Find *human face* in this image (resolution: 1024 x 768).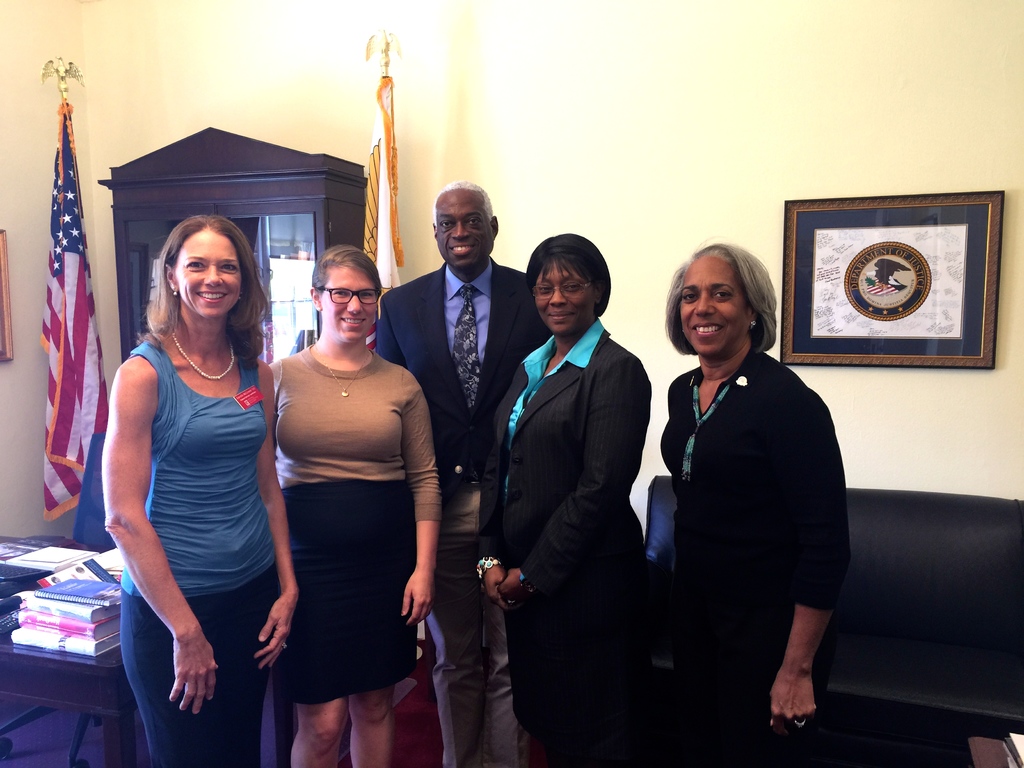
<bbox>175, 228, 243, 312</bbox>.
